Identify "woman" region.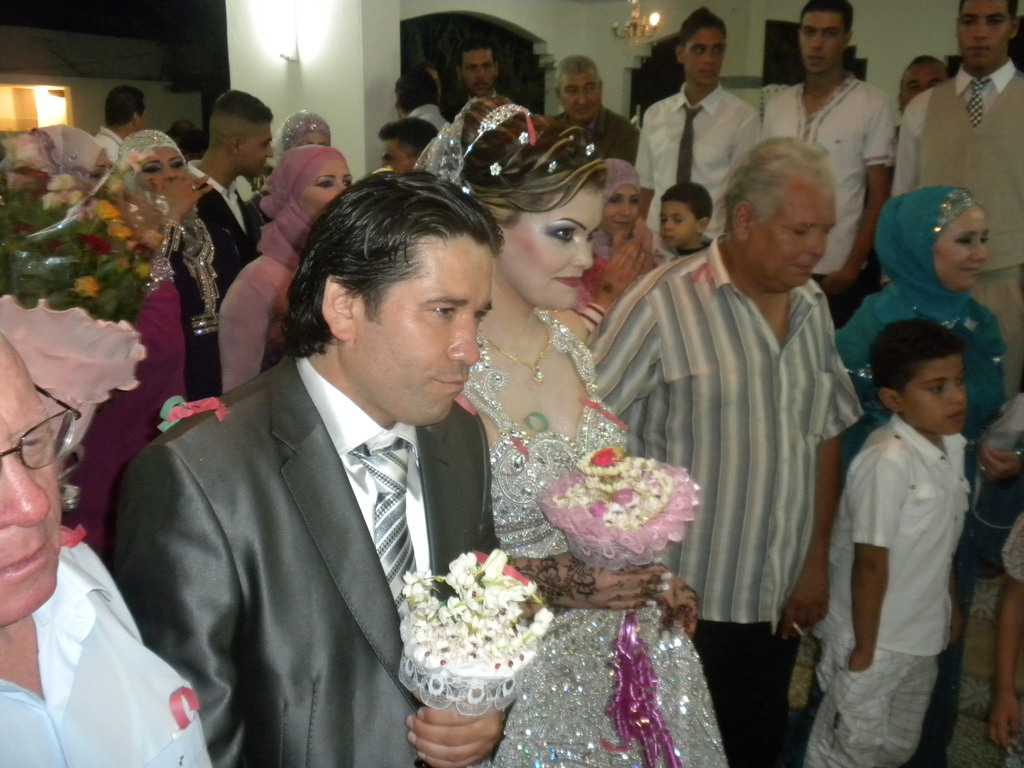
Region: box=[214, 141, 353, 397].
